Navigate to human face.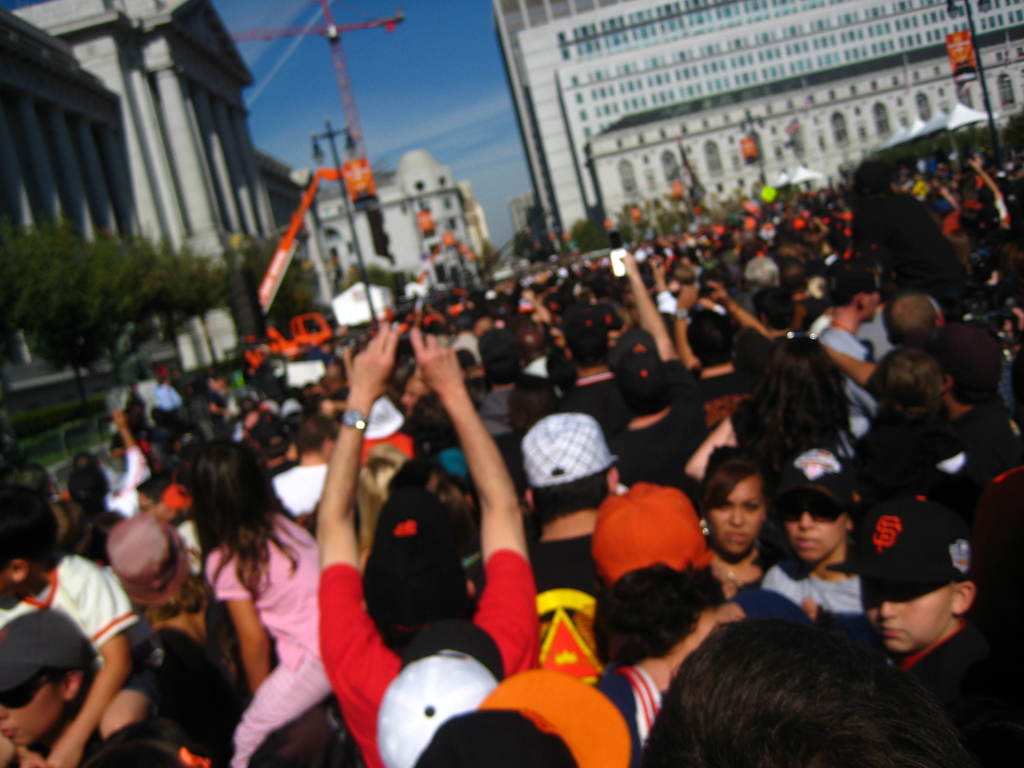
Navigation target: <bbox>0, 662, 65, 745</bbox>.
